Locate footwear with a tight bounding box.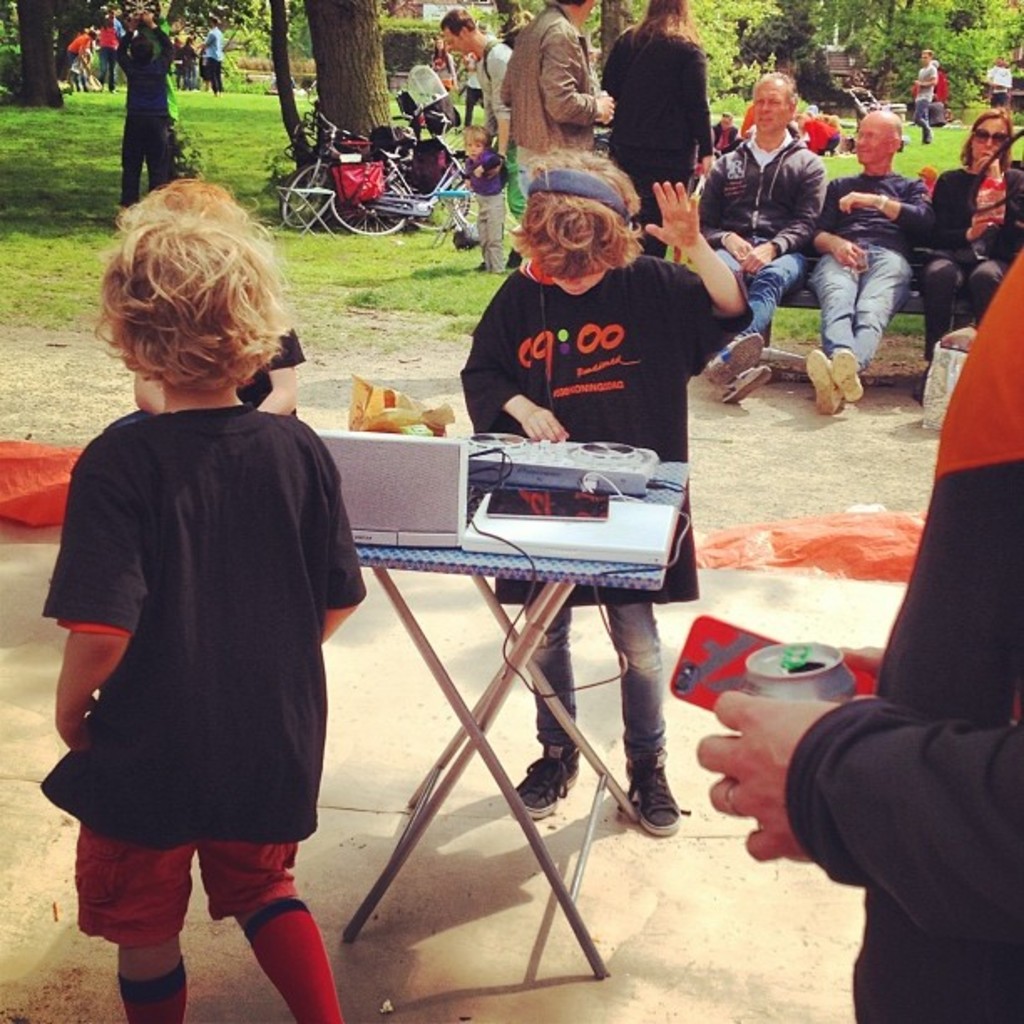
{"x1": 507, "y1": 745, "x2": 582, "y2": 820}.
